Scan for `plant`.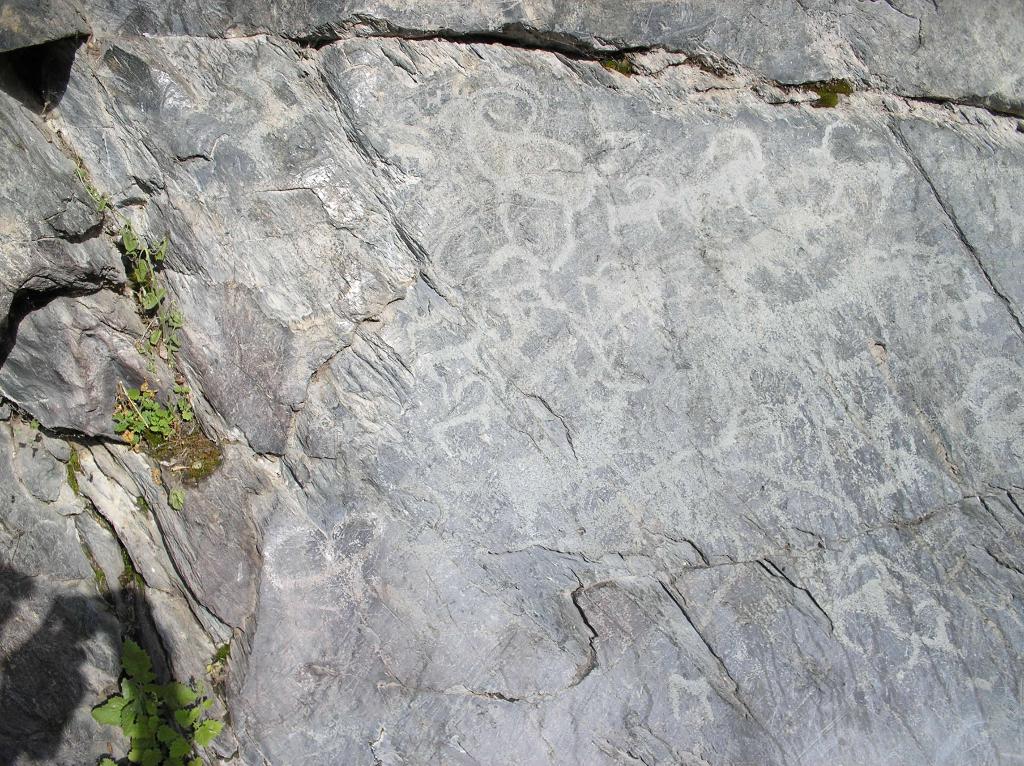
Scan result: bbox(174, 381, 195, 424).
